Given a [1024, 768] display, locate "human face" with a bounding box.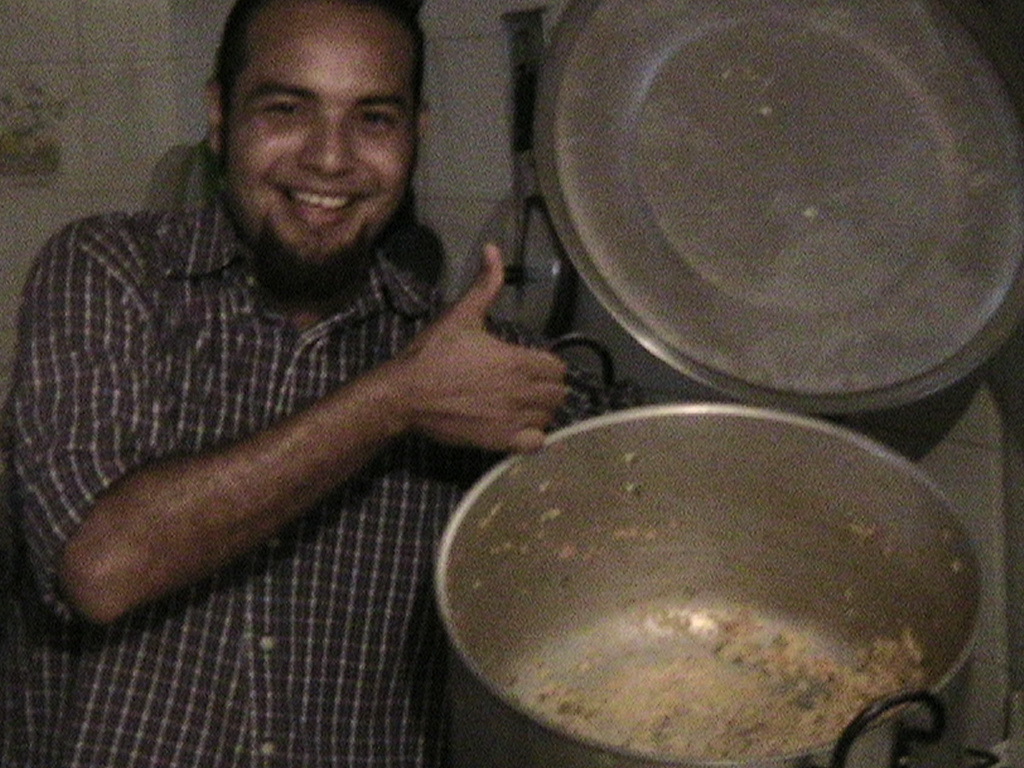
Located: [213, 59, 413, 266].
